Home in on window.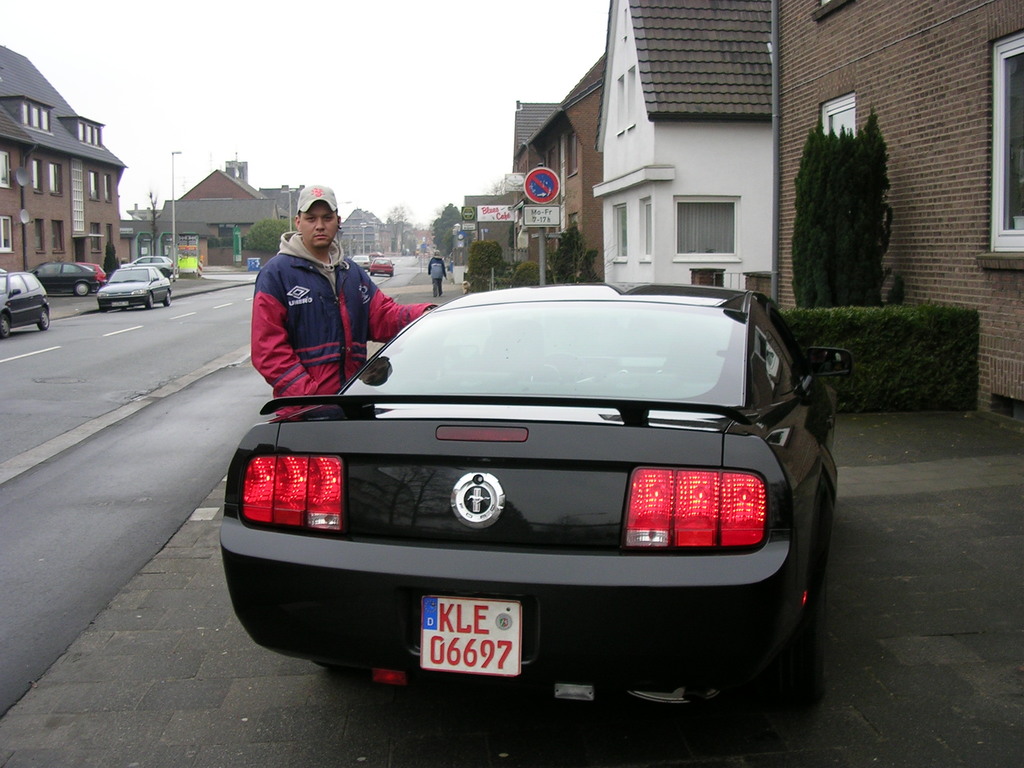
Homed in at Rect(335, 294, 751, 408).
